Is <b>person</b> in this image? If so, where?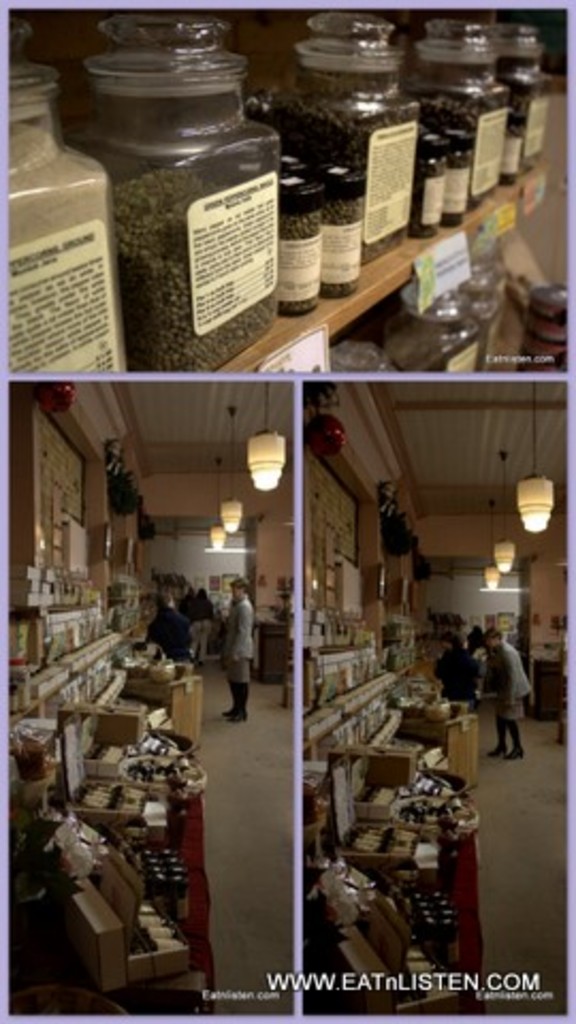
Yes, at select_region(145, 593, 183, 657).
